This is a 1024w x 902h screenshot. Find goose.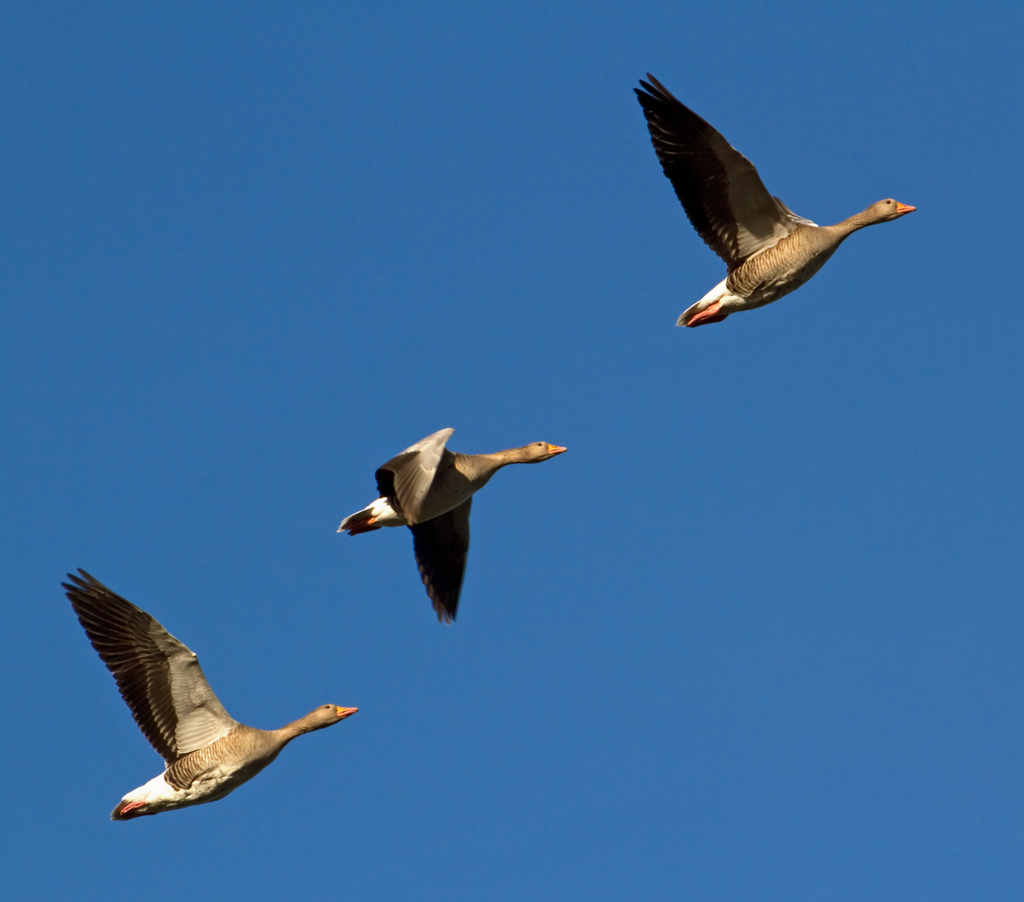
Bounding box: 65:562:358:821.
